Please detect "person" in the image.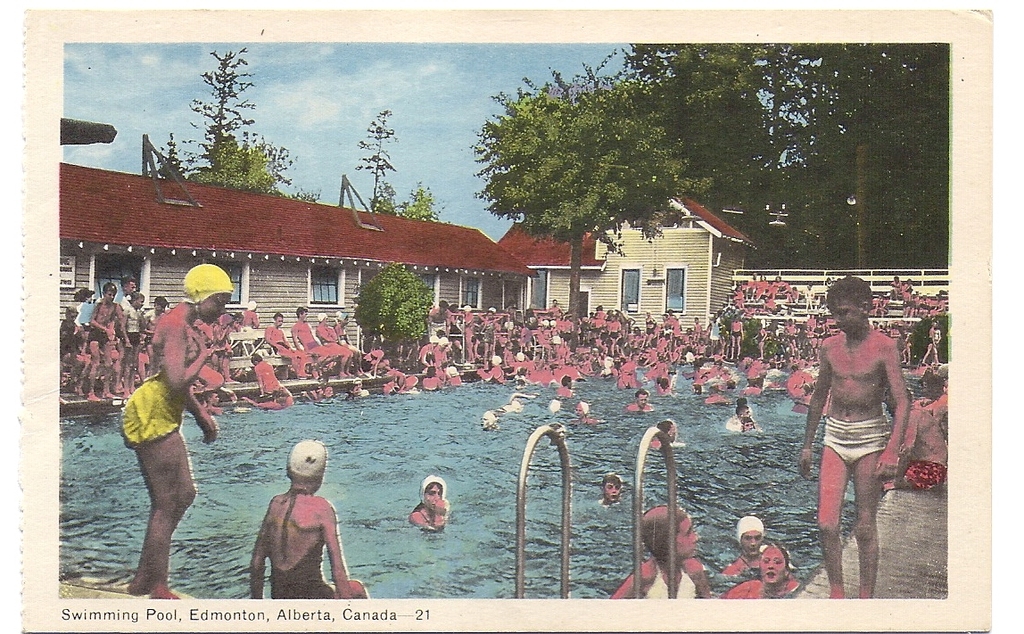
BBox(727, 533, 811, 597).
